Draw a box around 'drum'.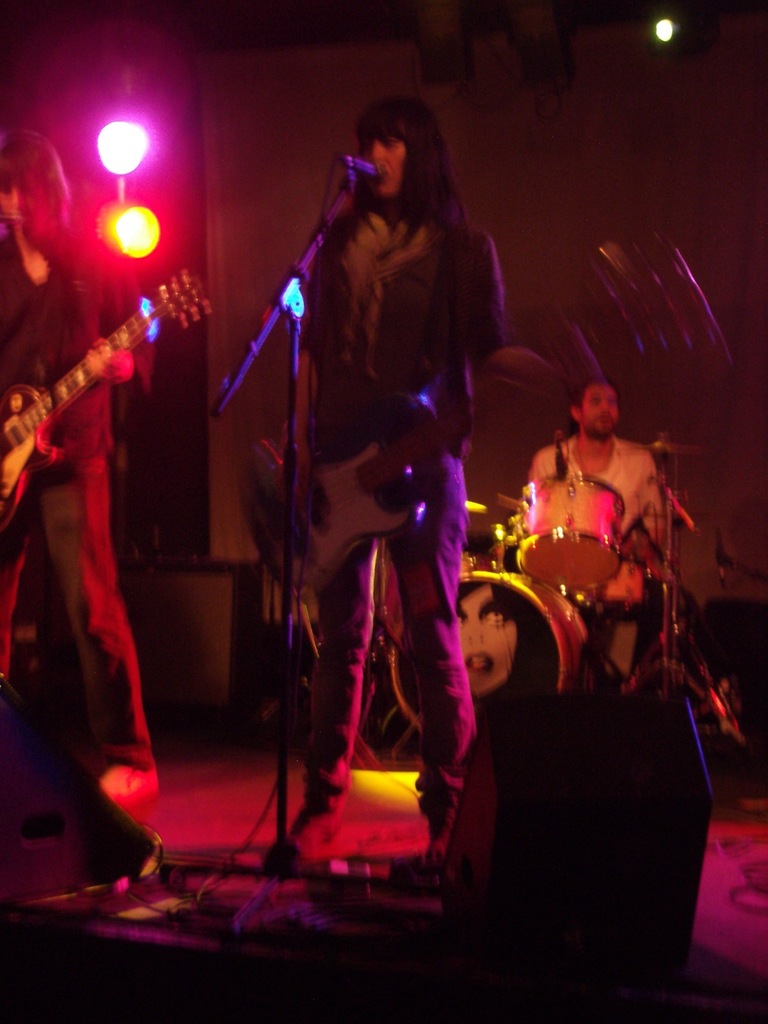
(x1=390, y1=572, x2=589, y2=733).
